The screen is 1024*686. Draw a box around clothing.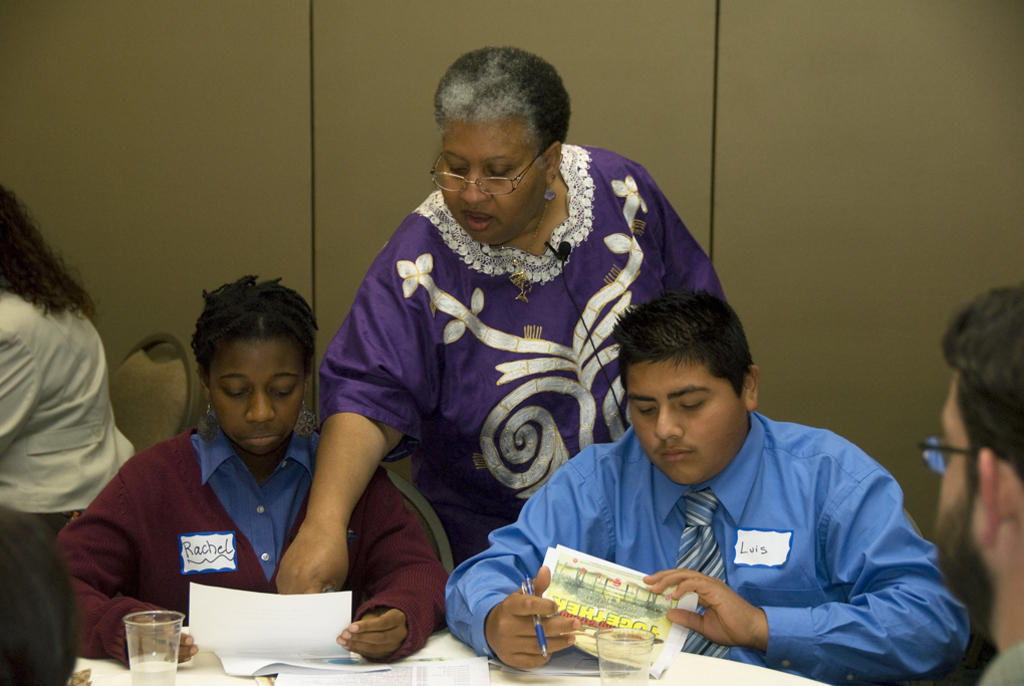
box(0, 289, 134, 538).
